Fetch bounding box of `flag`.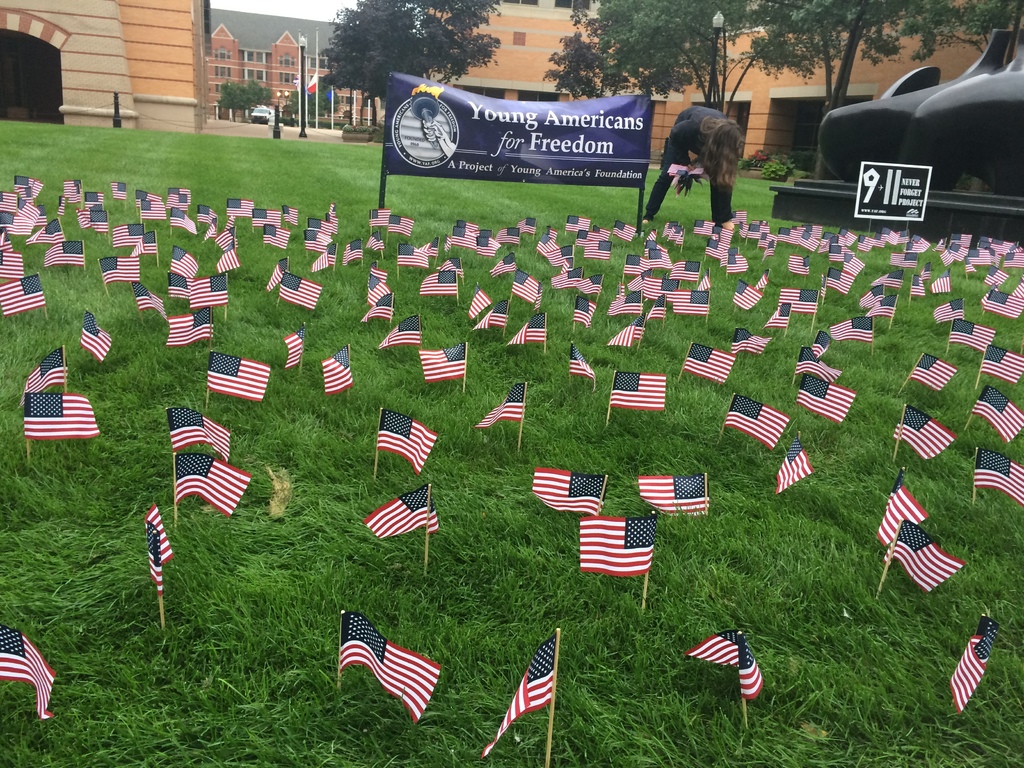
Bbox: 41/237/83/269.
